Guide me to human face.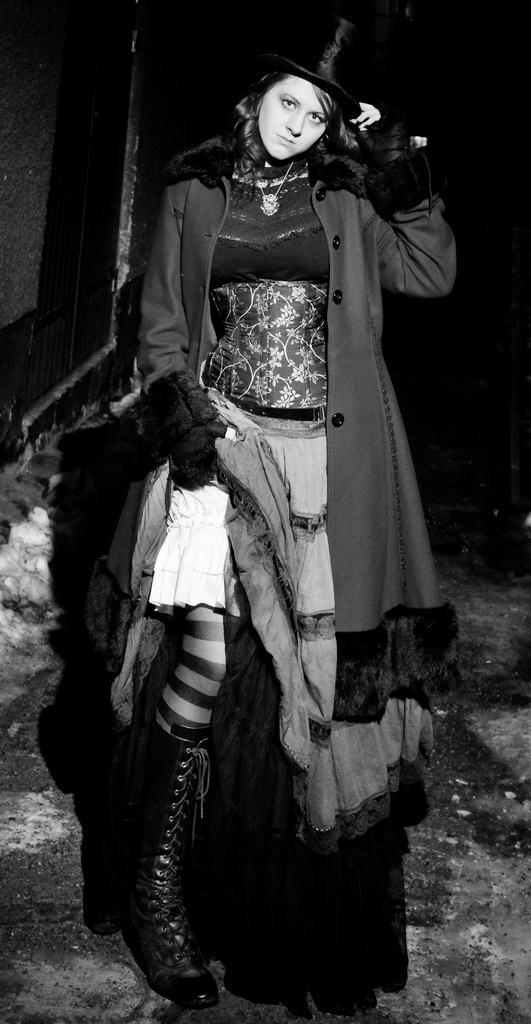
Guidance: box(258, 75, 332, 161).
